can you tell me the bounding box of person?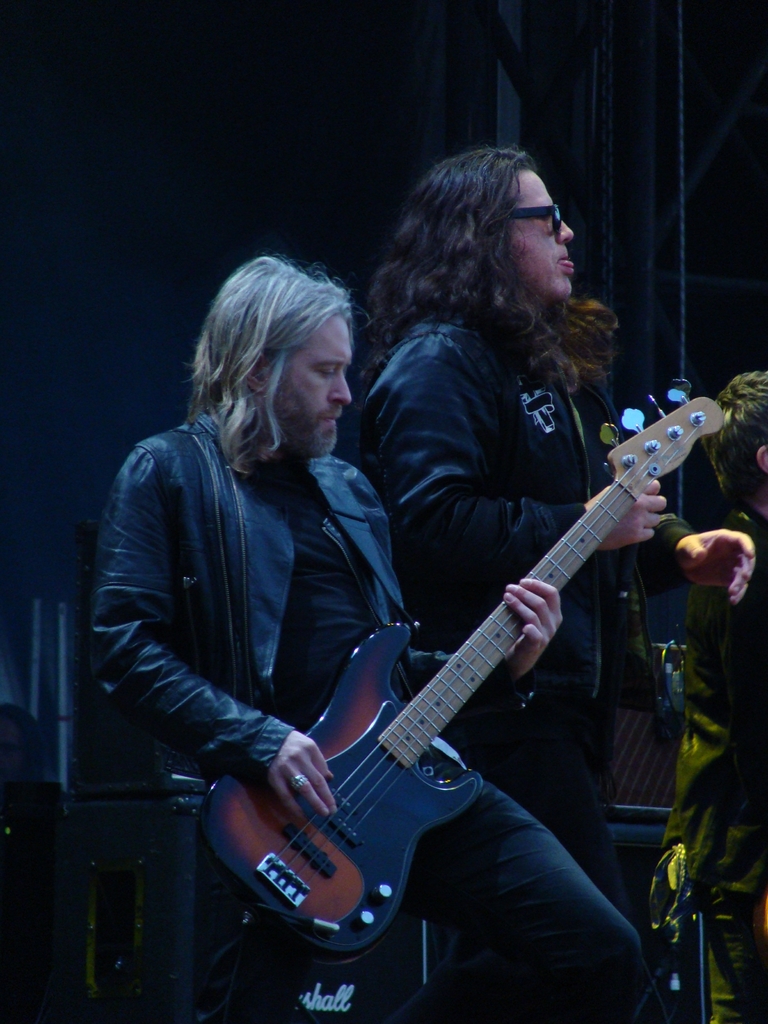
box=[348, 141, 754, 927].
